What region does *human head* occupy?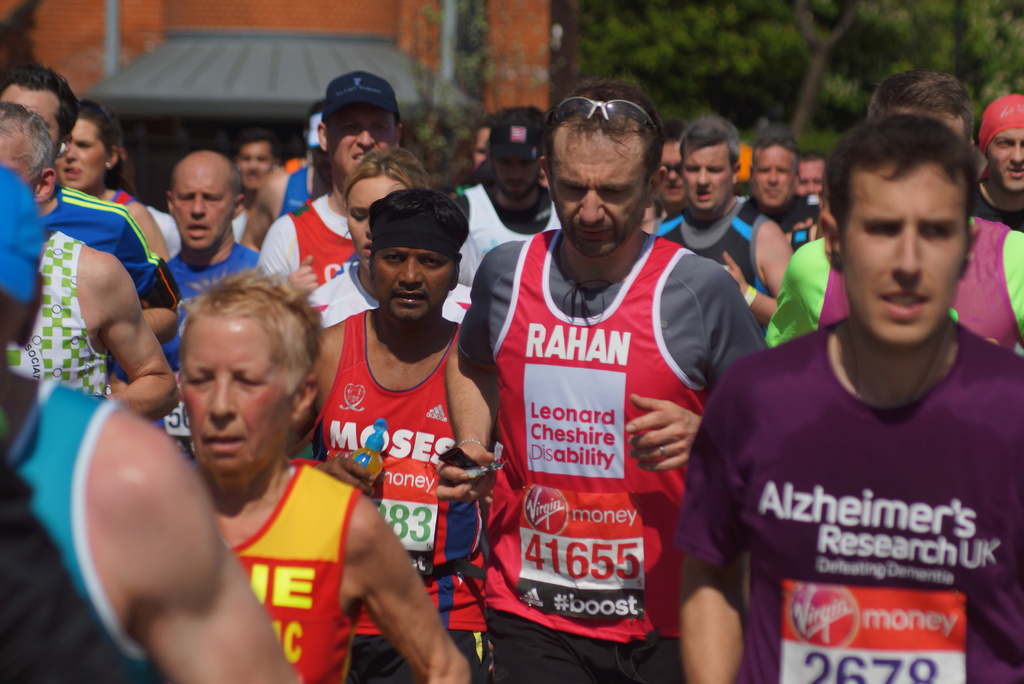
region(230, 135, 279, 190).
